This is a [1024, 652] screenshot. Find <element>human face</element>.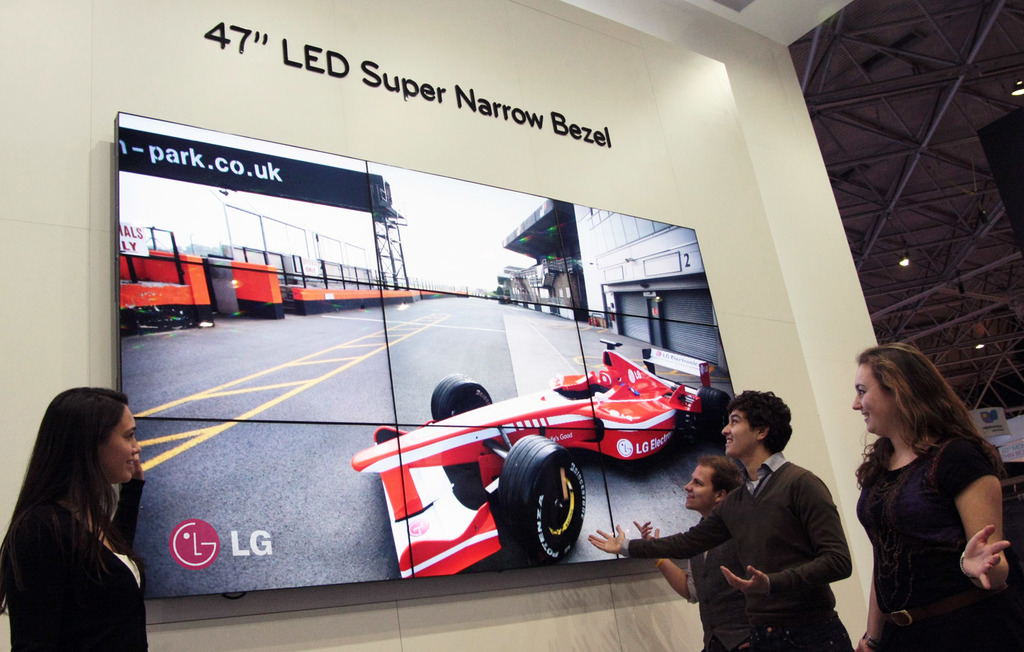
Bounding box: 684/462/716/509.
